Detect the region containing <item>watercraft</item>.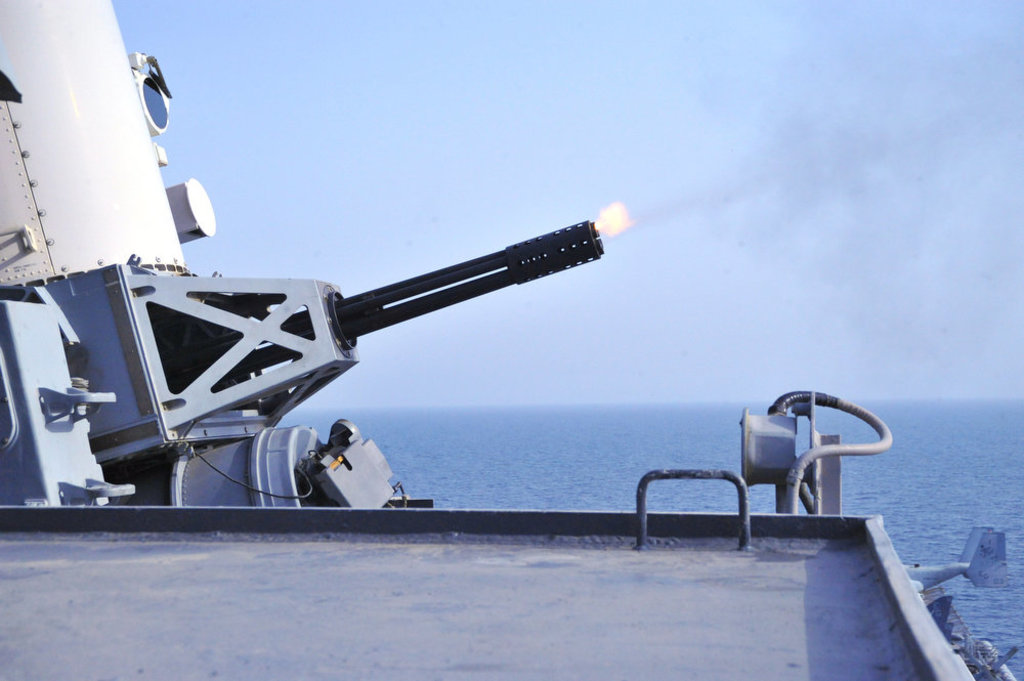
left=1, top=0, right=1019, bottom=680.
